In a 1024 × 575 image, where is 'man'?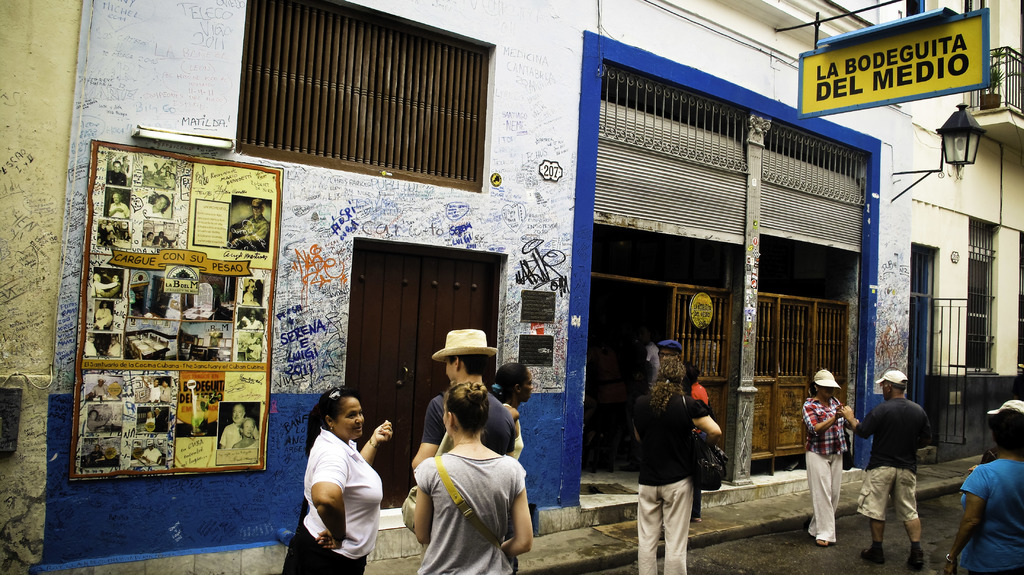
l=147, t=231, r=156, b=245.
